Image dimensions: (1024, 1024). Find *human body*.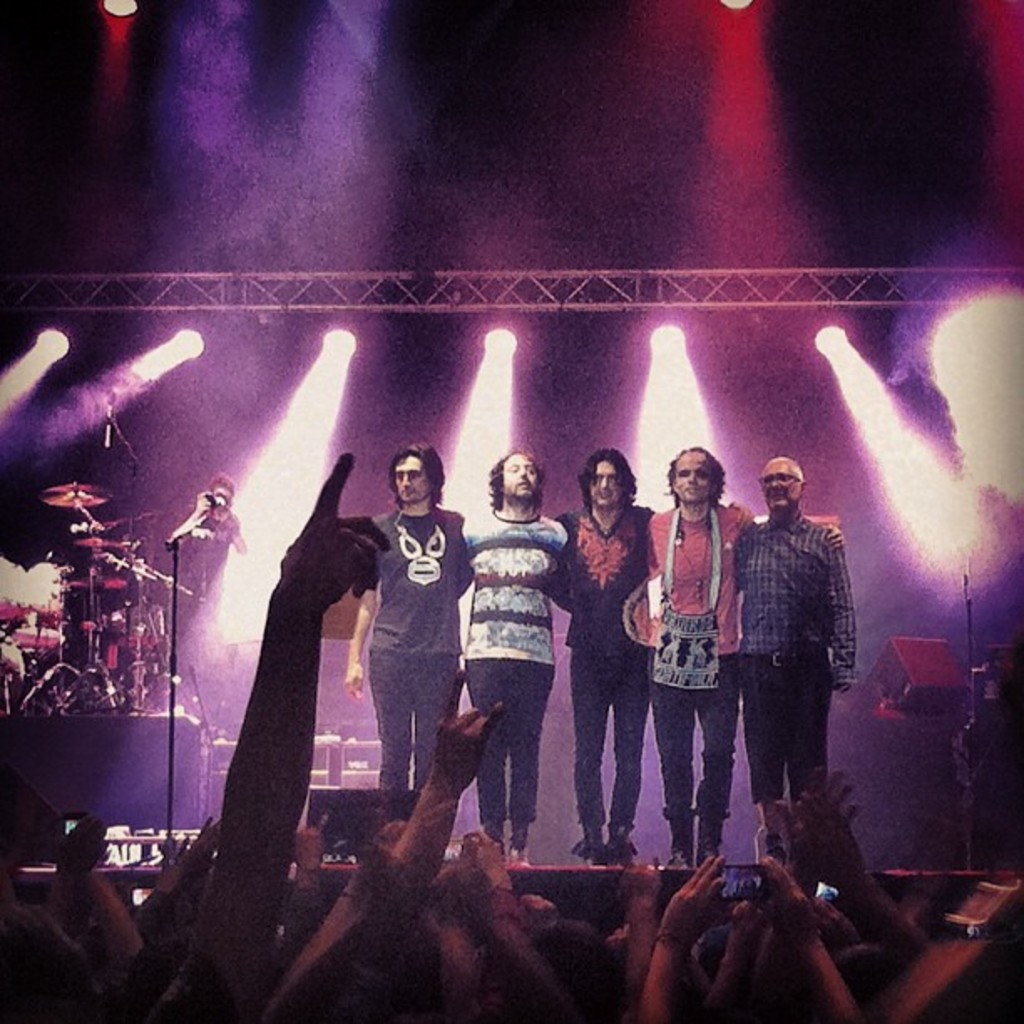
<region>549, 509, 654, 863</region>.
